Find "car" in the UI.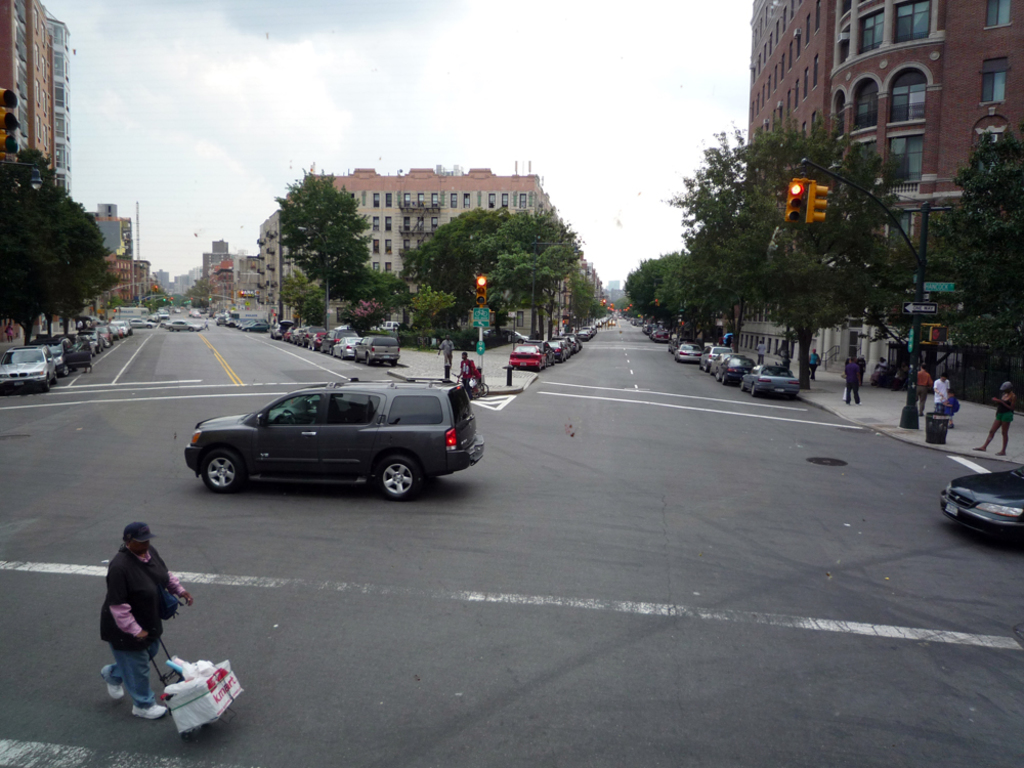
UI element at bbox(718, 355, 748, 383).
